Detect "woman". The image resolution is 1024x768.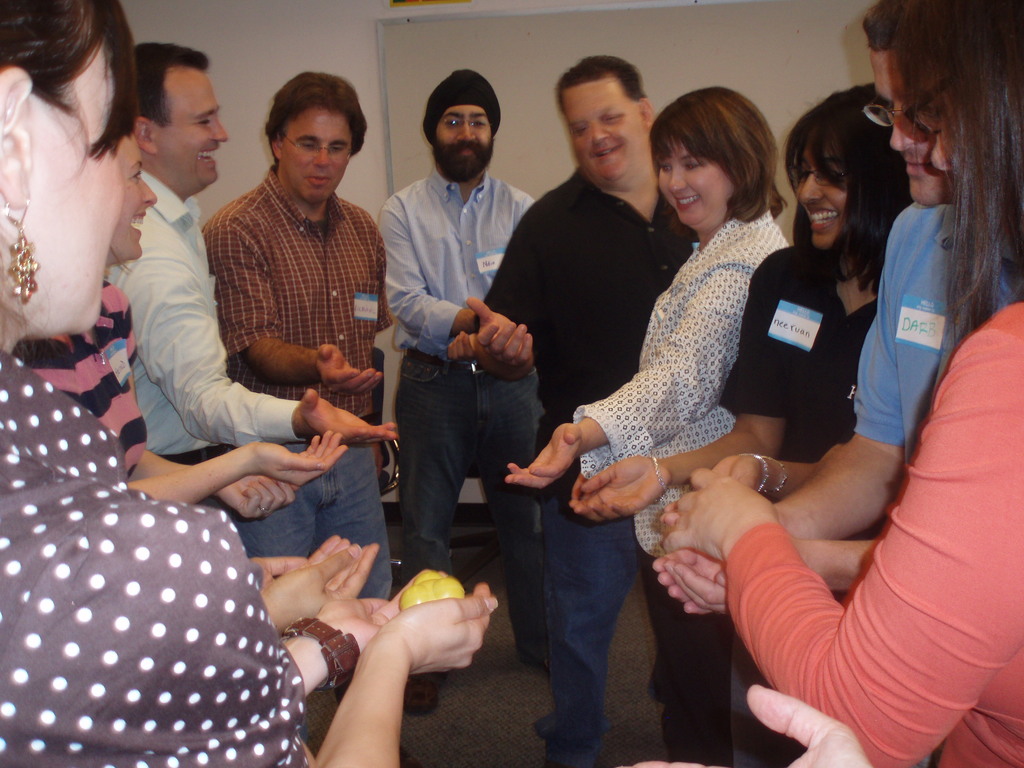
bbox=(0, 0, 500, 767).
